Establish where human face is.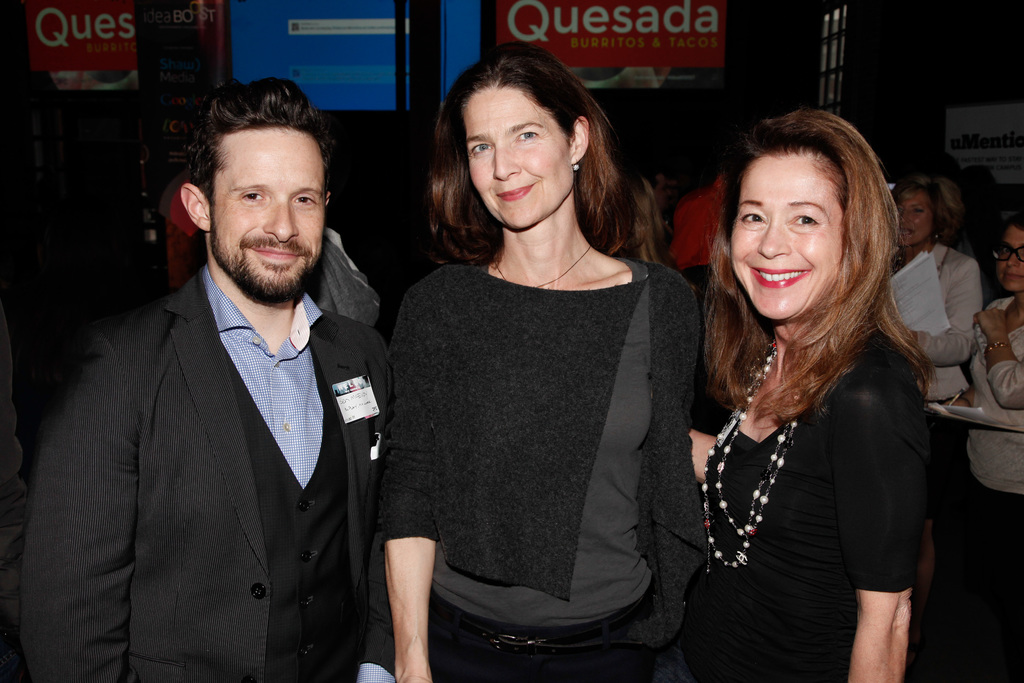
Established at (left=995, top=224, right=1023, bottom=293).
